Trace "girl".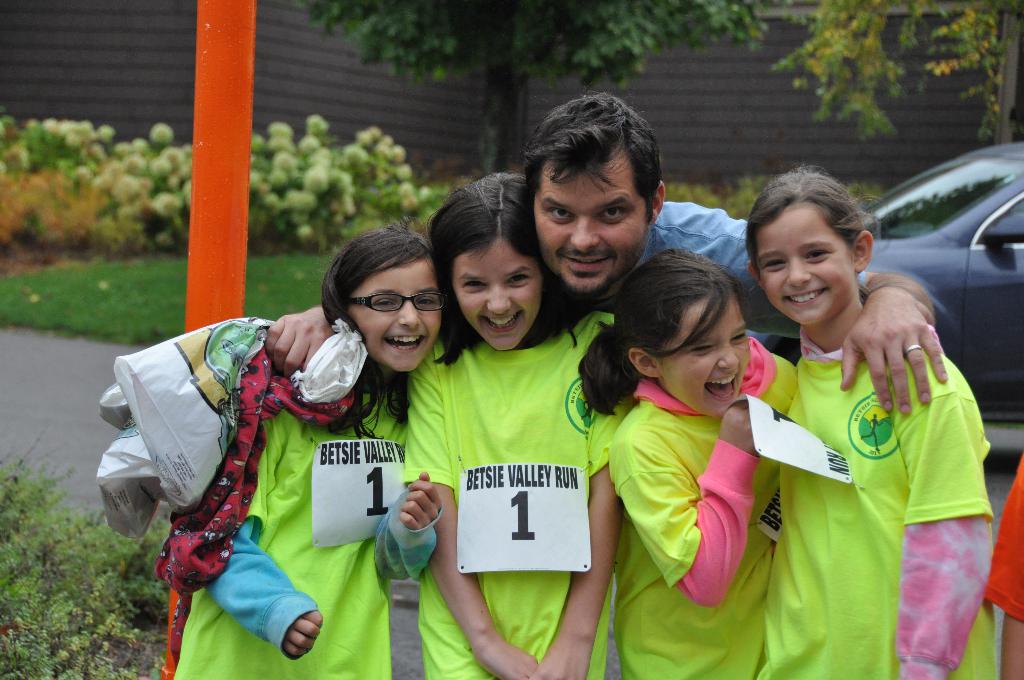
Traced to [401, 172, 637, 679].
